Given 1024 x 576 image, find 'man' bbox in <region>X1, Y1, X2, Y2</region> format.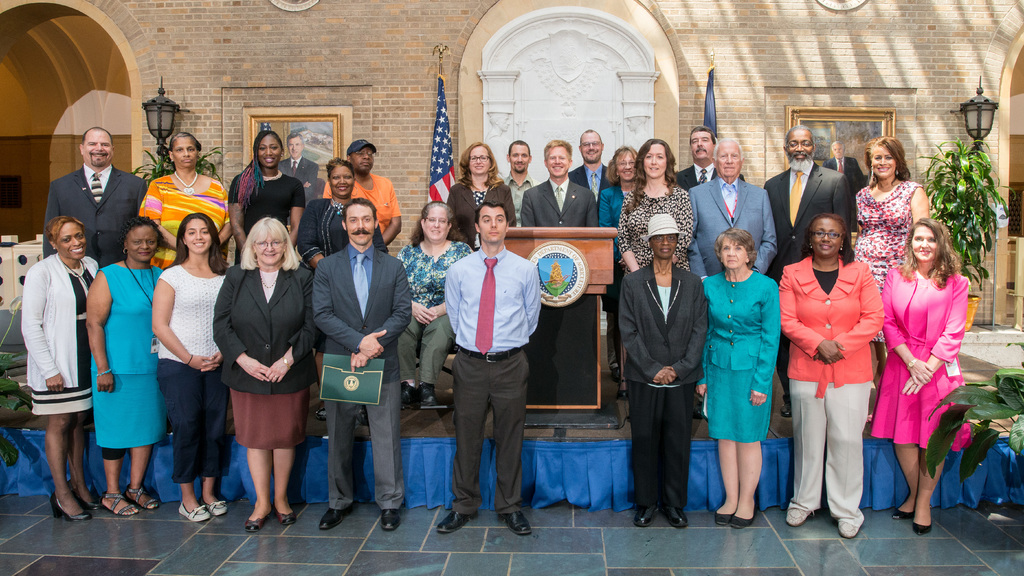
<region>566, 131, 609, 195</region>.
